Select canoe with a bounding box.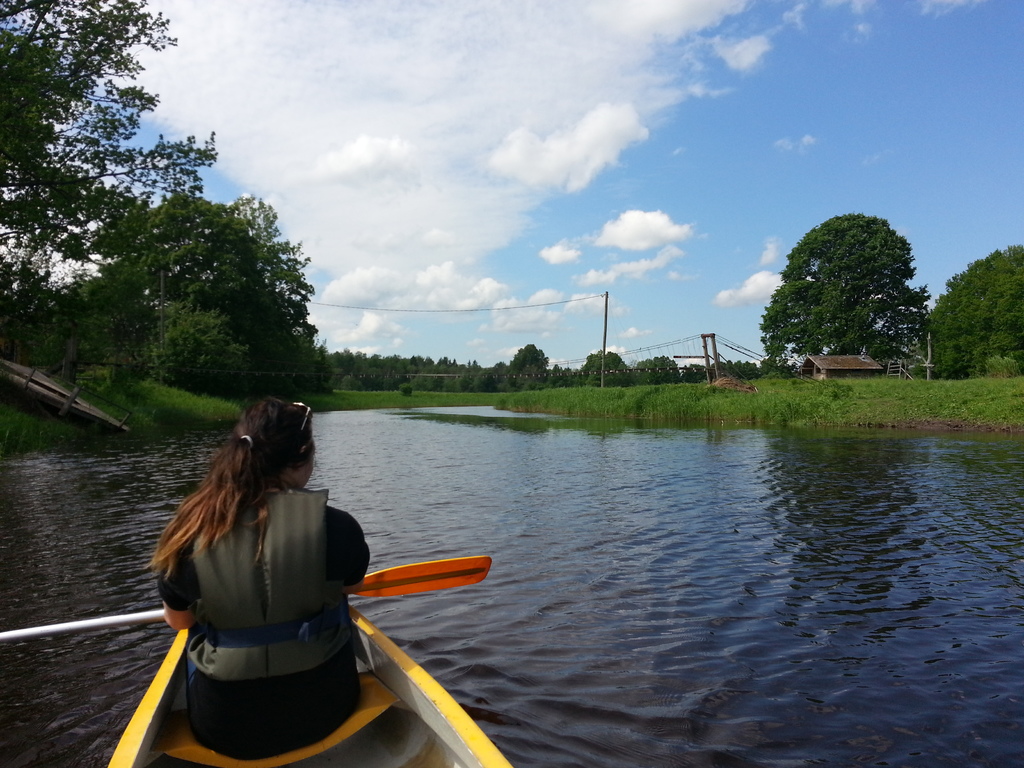
bbox=(105, 601, 511, 767).
